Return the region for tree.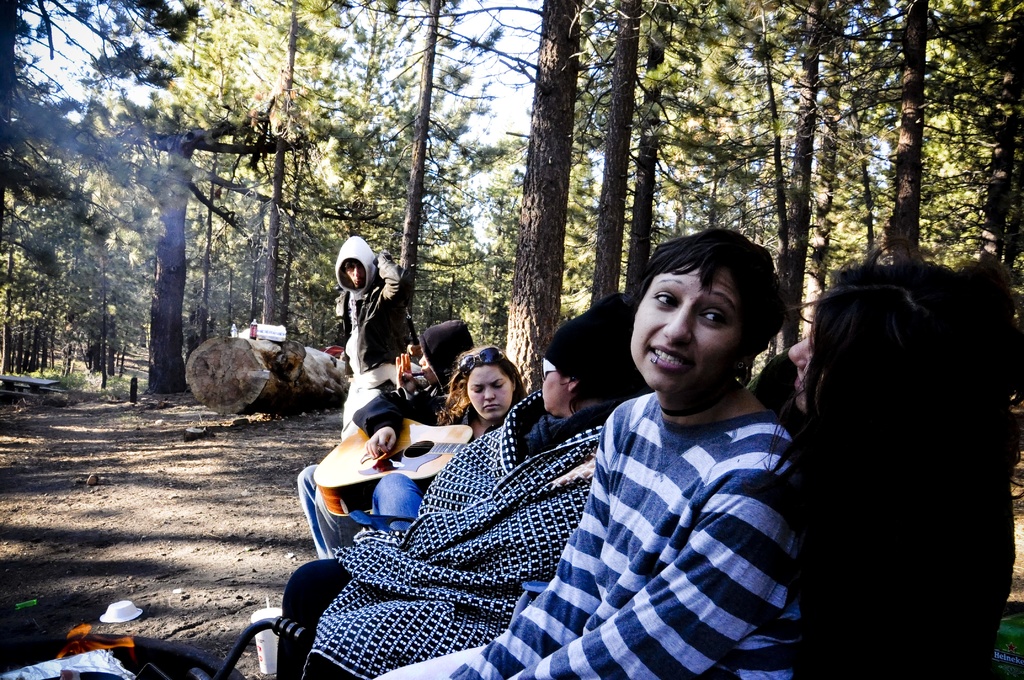
Rect(831, 0, 991, 265).
